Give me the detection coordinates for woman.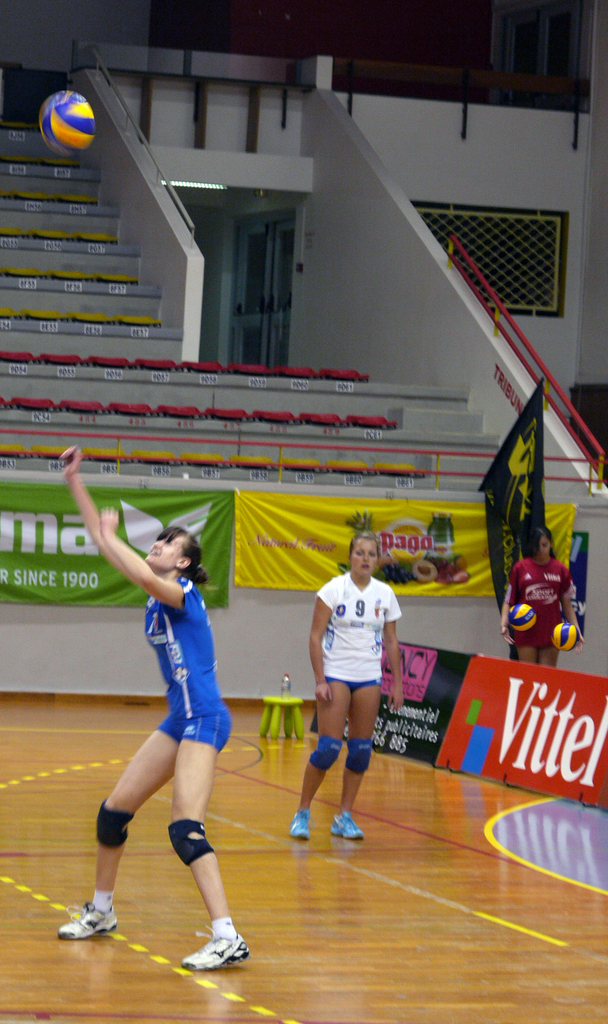
<box>295,534,404,854</box>.
